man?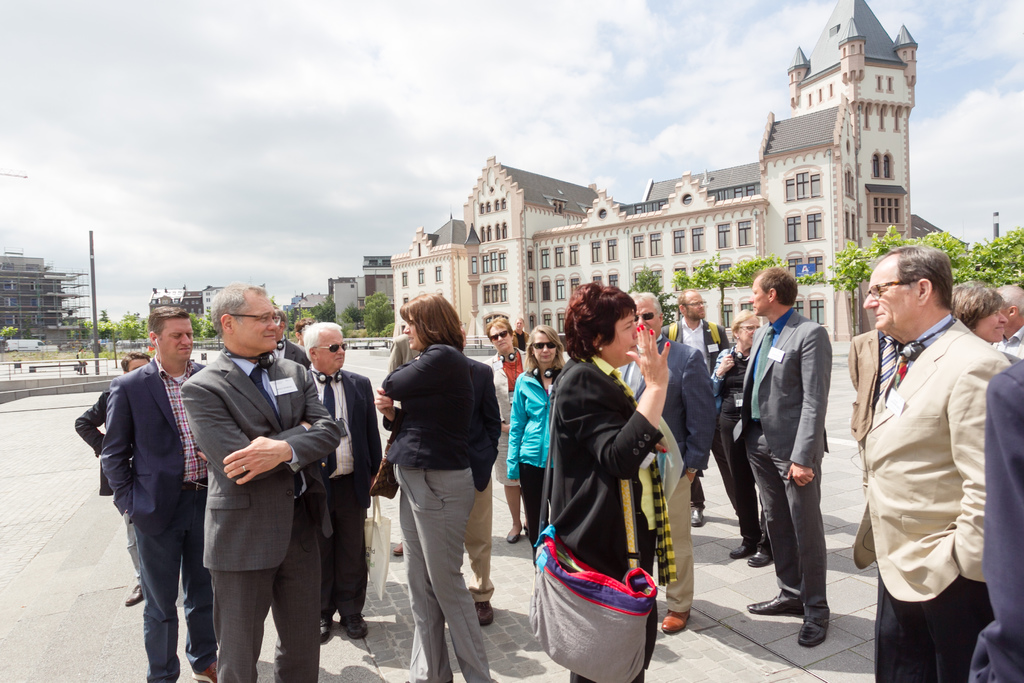
bbox=[300, 320, 384, 645]
